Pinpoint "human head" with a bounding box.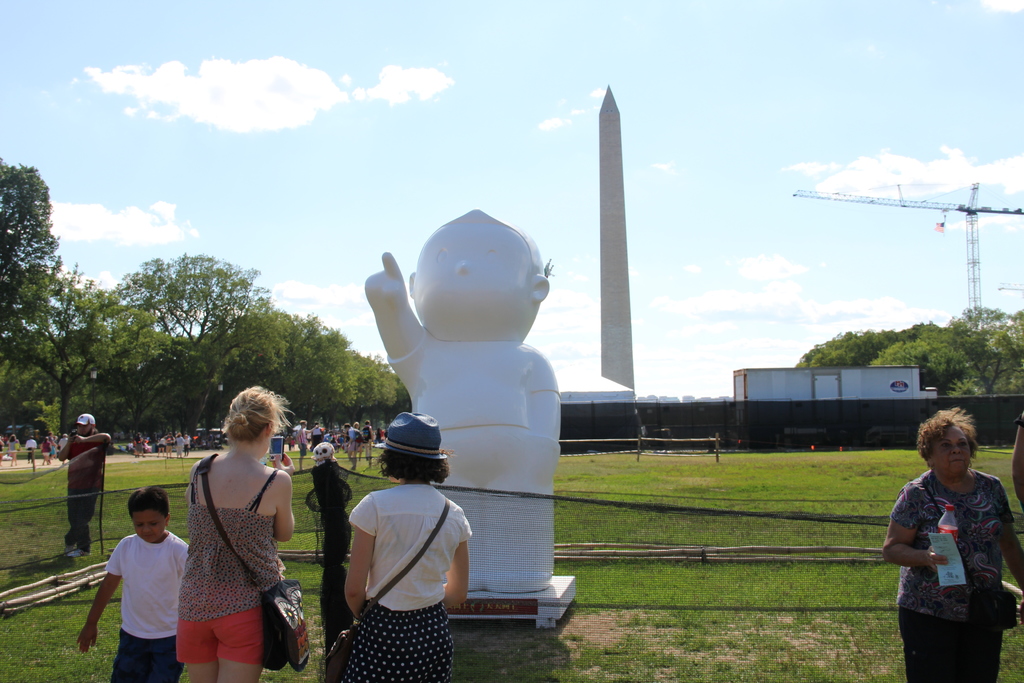
<bbox>5, 431, 18, 447</bbox>.
